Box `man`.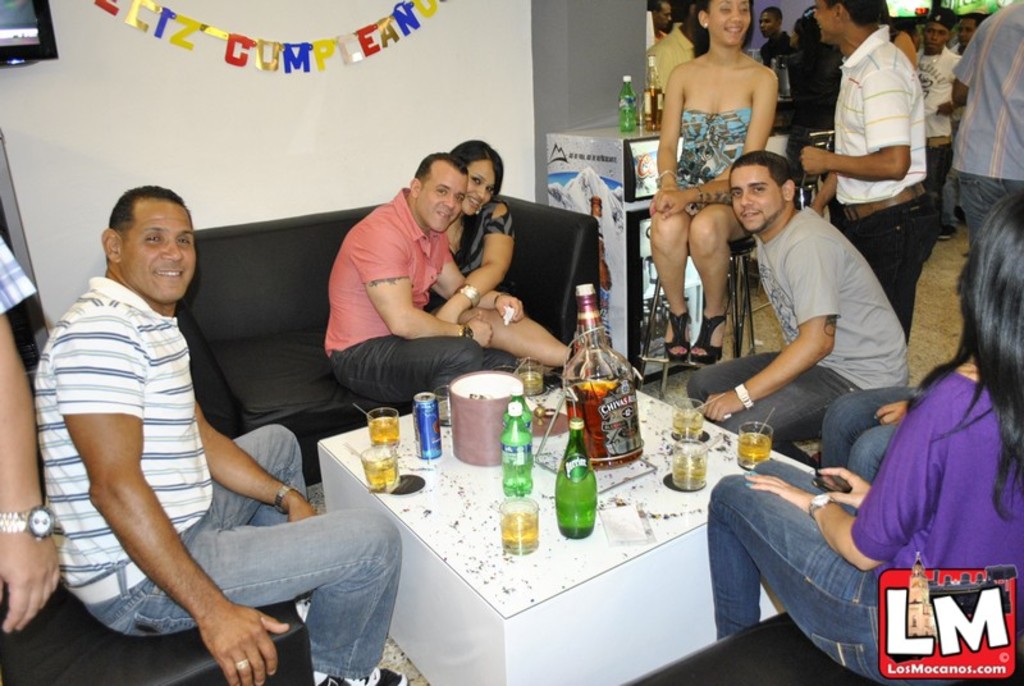
BBox(26, 175, 408, 685).
